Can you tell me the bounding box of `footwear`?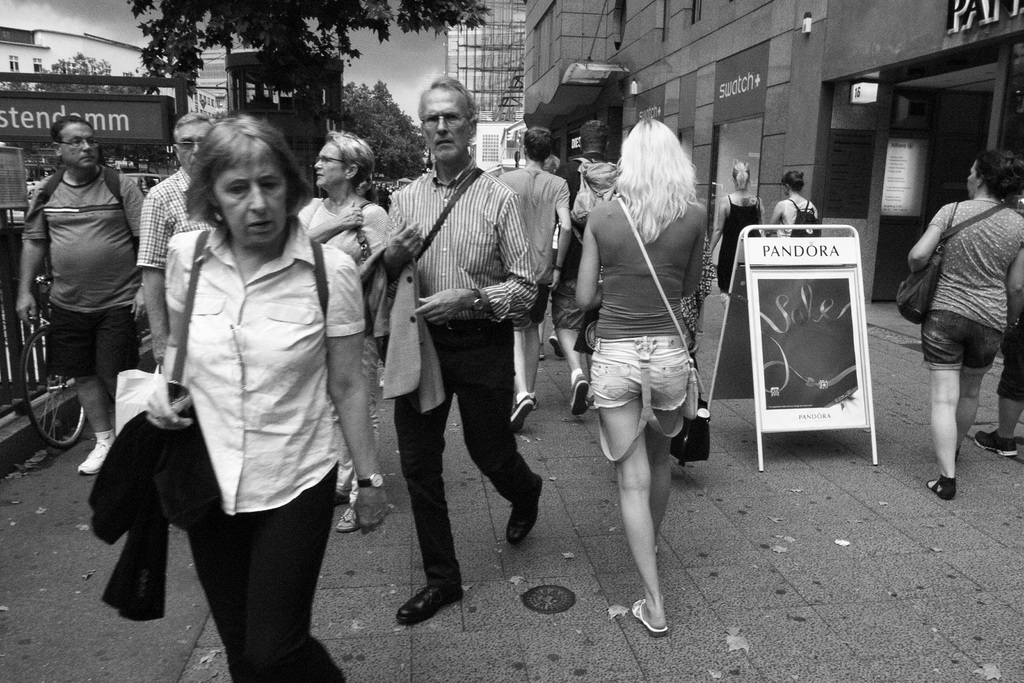
{"x1": 401, "y1": 562, "x2": 468, "y2": 643}.
